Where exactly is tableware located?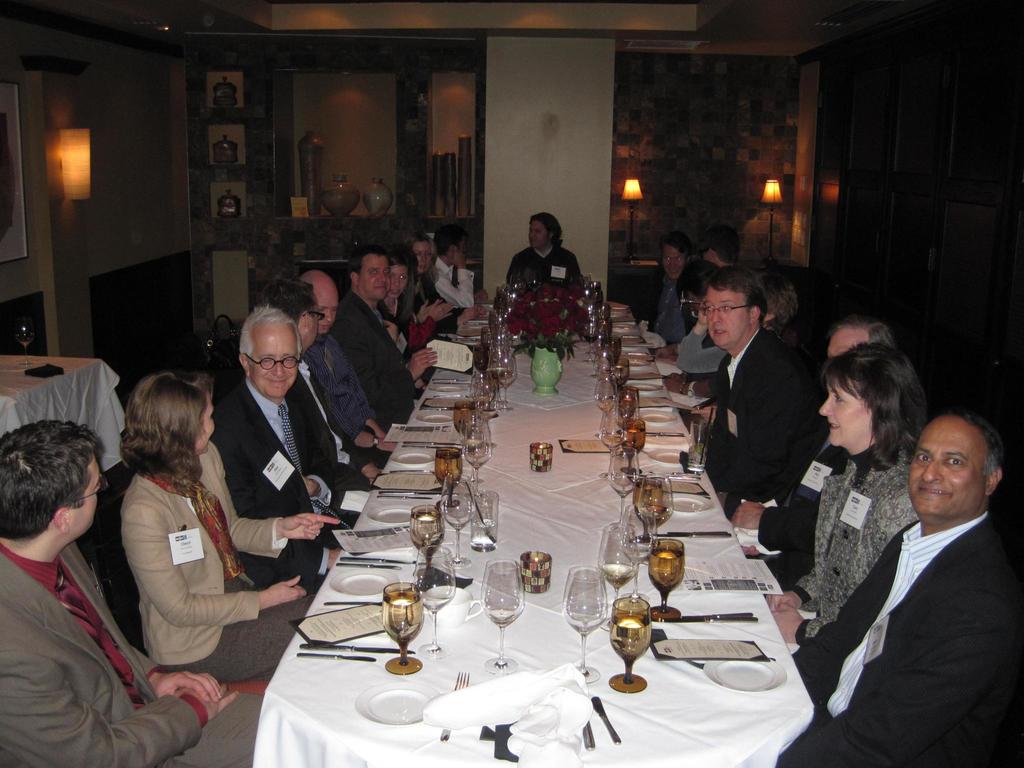
Its bounding box is Rect(410, 541, 456, 656).
